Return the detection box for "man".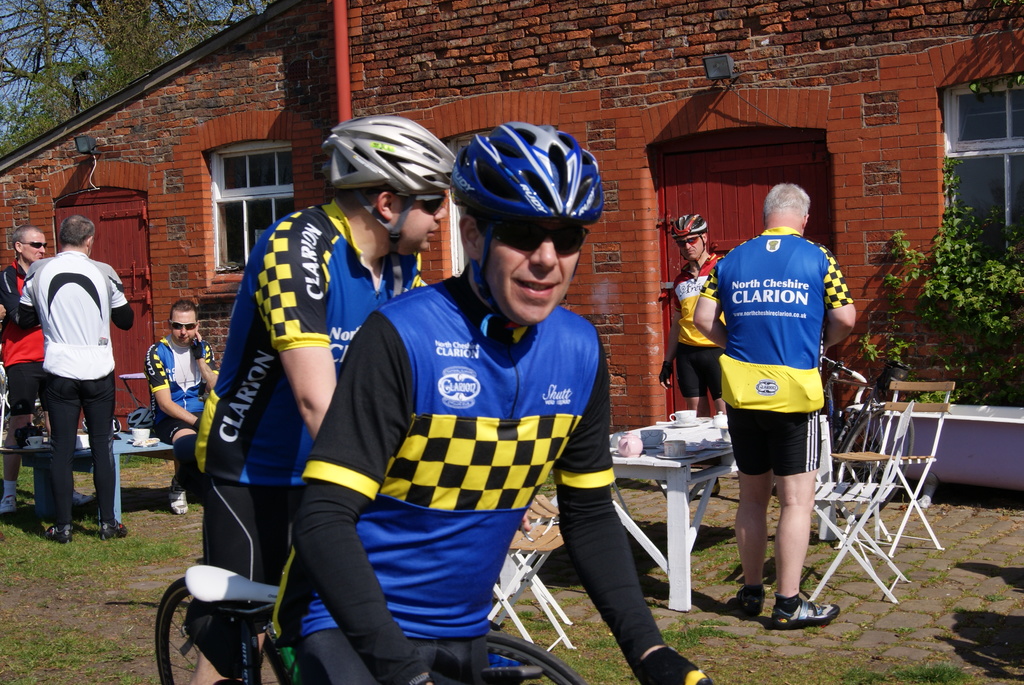
locate(655, 214, 723, 498).
